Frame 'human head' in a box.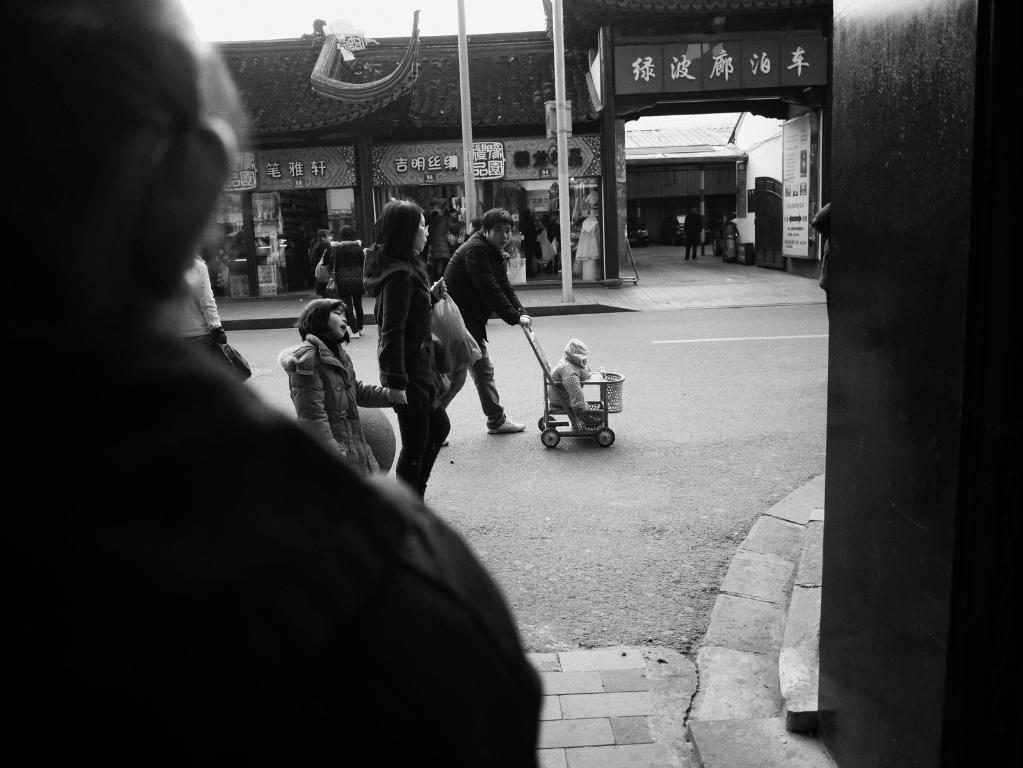
{"x1": 561, "y1": 341, "x2": 588, "y2": 369}.
